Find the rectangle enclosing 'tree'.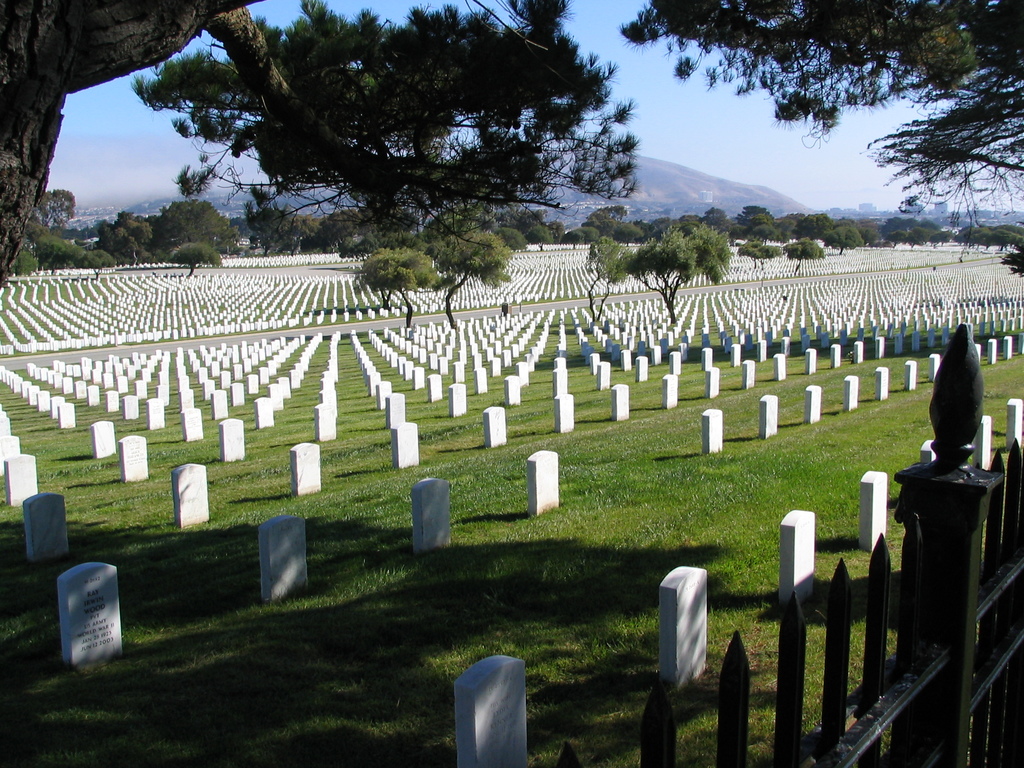
430/223/504/338.
